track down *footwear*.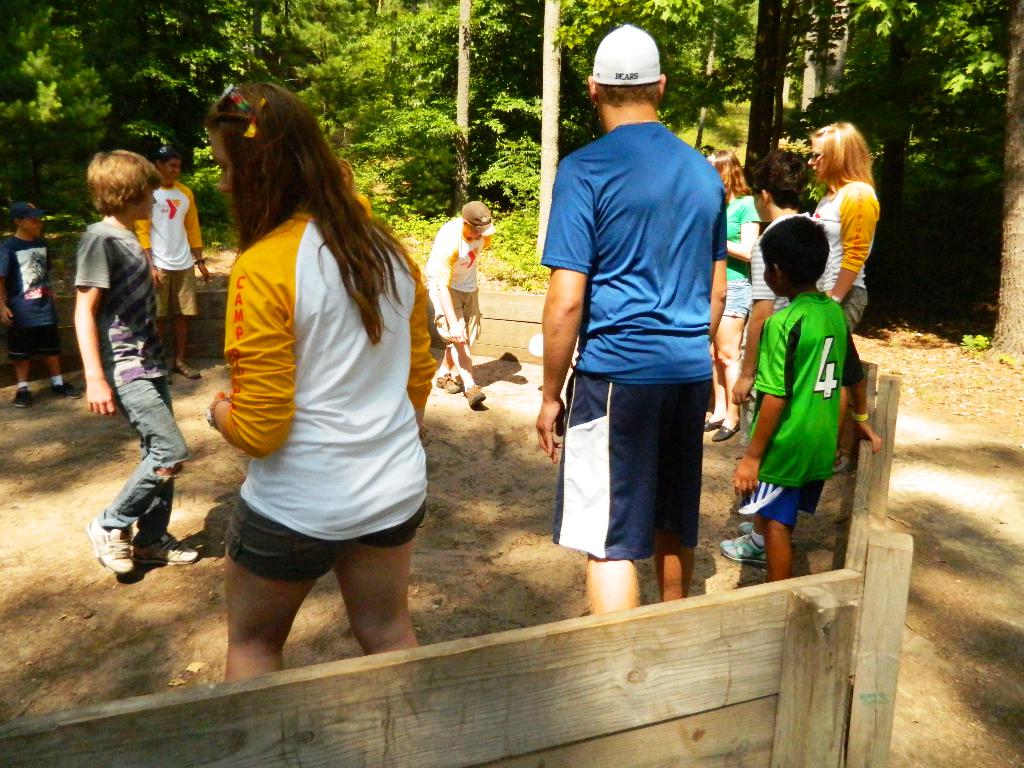
Tracked to select_region(171, 364, 200, 380).
